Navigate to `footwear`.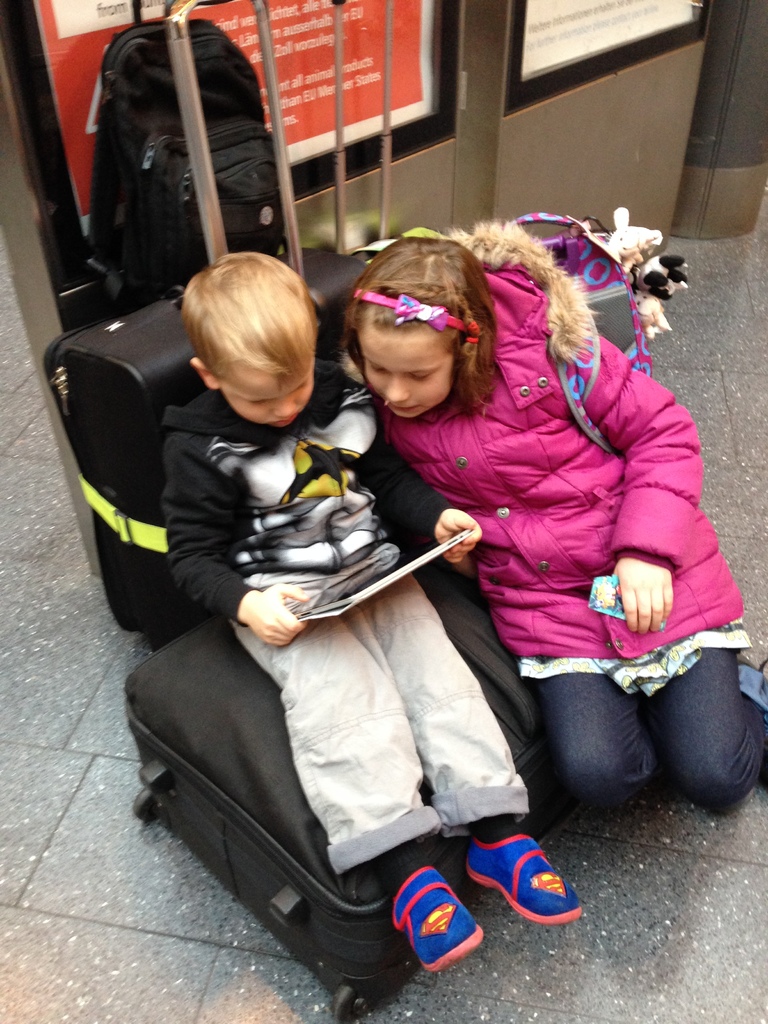
Navigation target: bbox=[390, 863, 490, 973].
